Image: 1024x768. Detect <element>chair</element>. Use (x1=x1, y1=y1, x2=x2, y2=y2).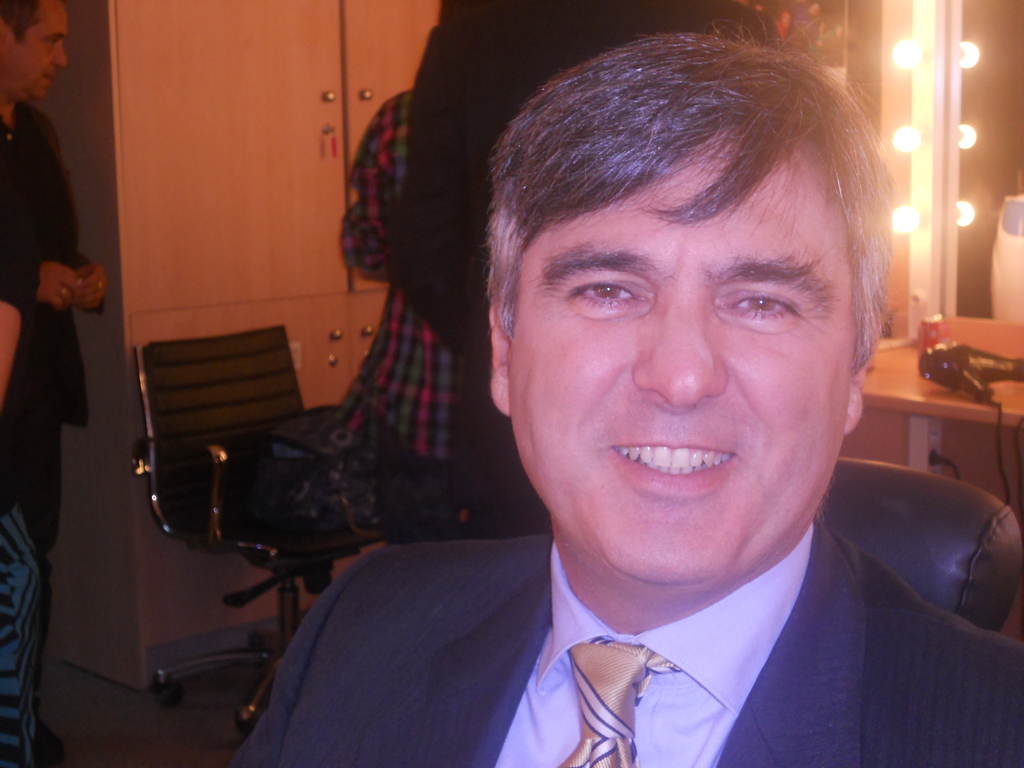
(x1=817, y1=454, x2=1022, y2=636).
